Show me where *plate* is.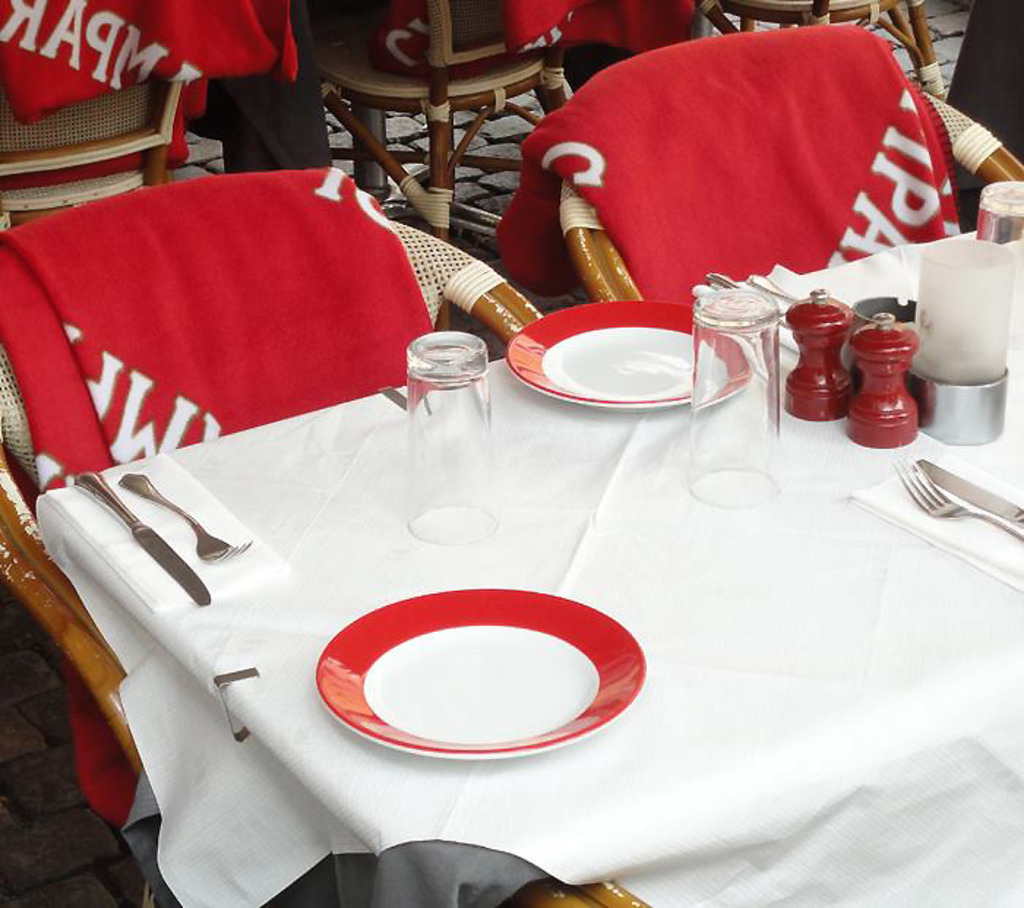
*plate* is at select_region(503, 298, 762, 412).
